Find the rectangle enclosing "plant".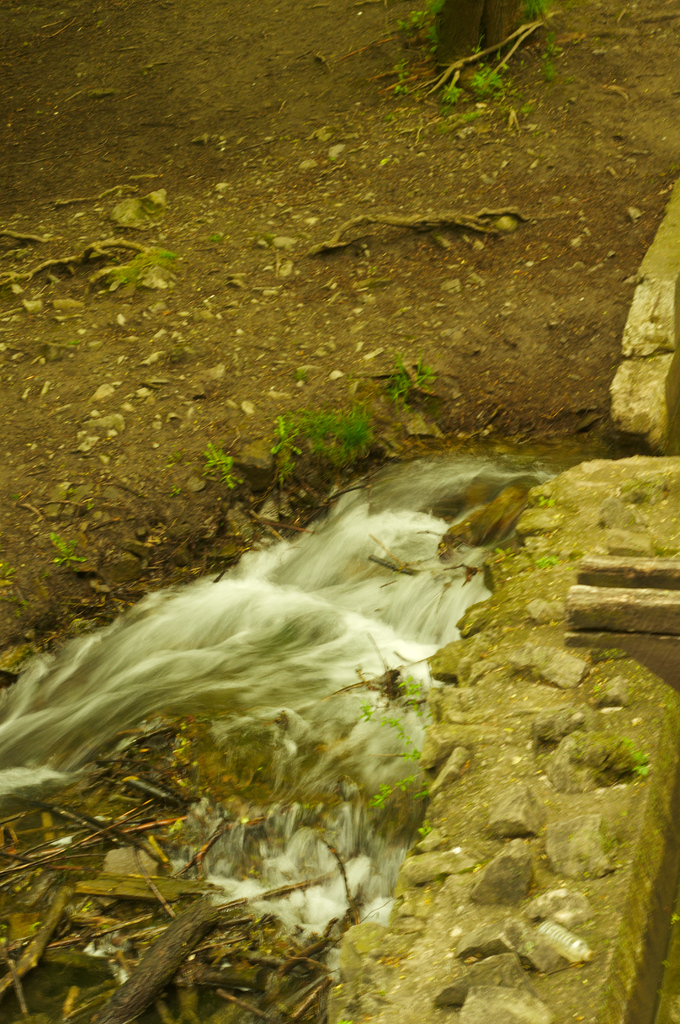
BBox(387, 351, 440, 410).
